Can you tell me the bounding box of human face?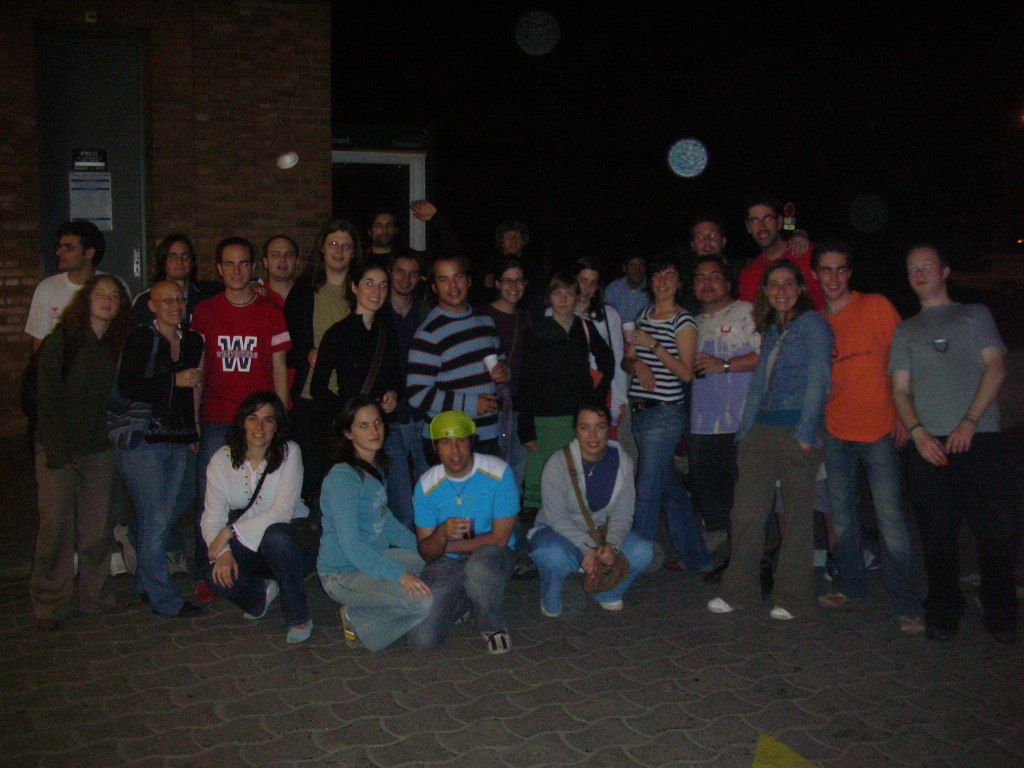
[left=392, top=255, right=421, bottom=295].
